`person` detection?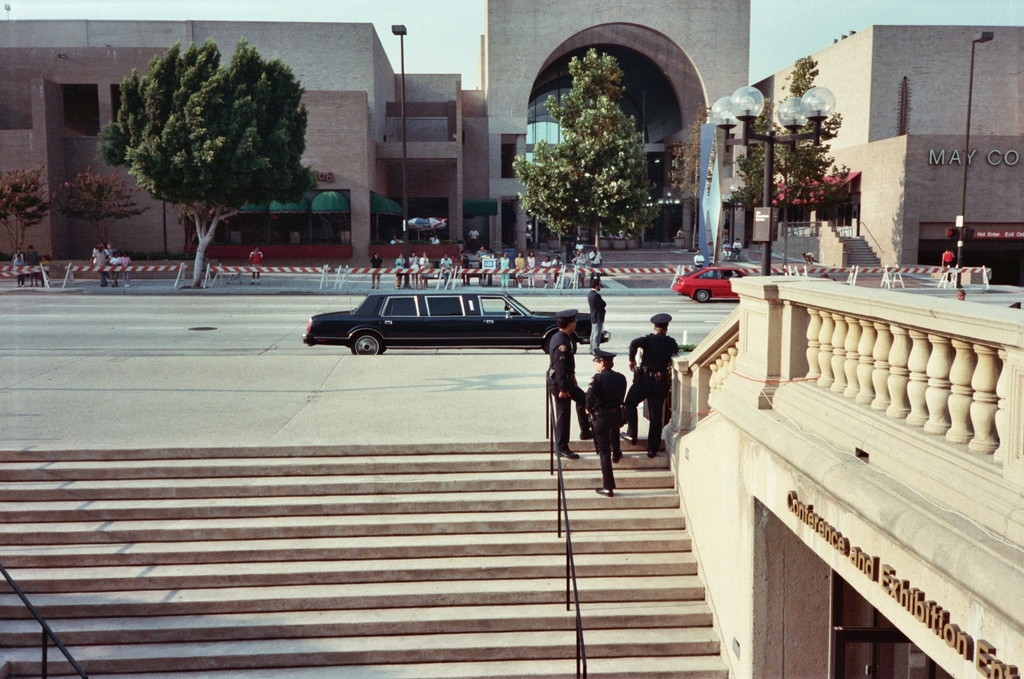
546/304/595/463
